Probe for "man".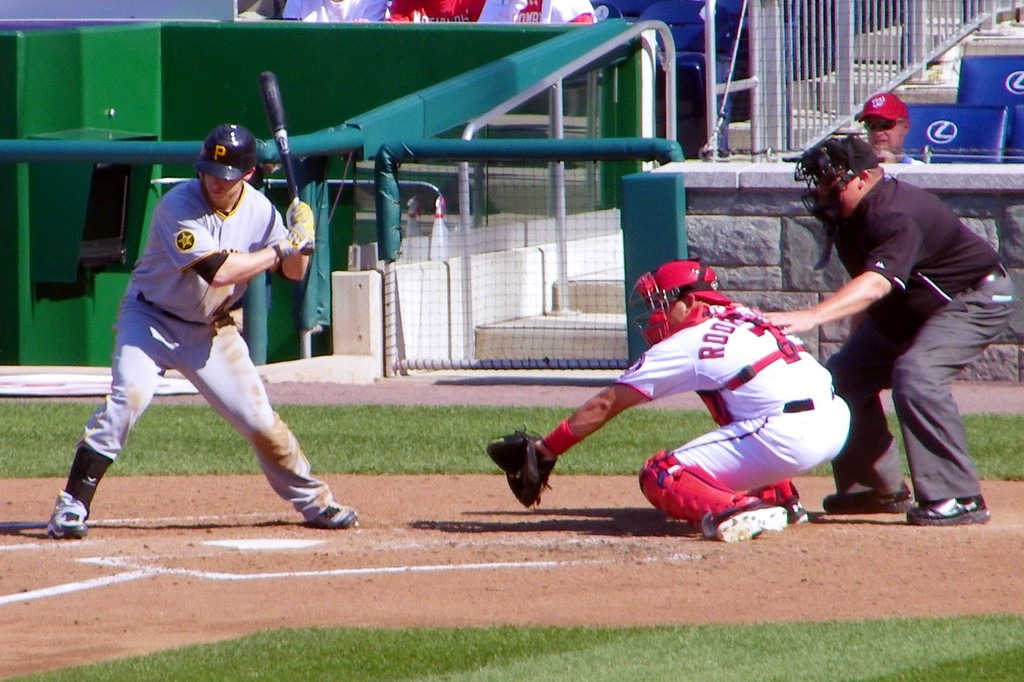
Probe result: bbox=[42, 123, 358, 541].
